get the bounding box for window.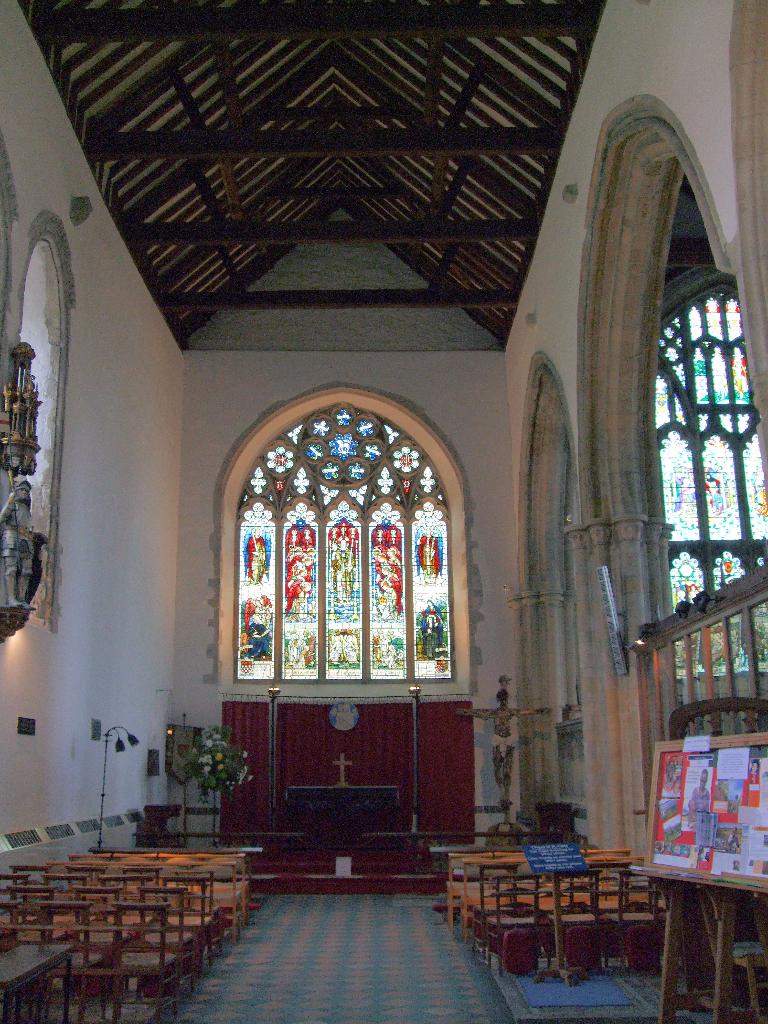
217 371 471 726.
